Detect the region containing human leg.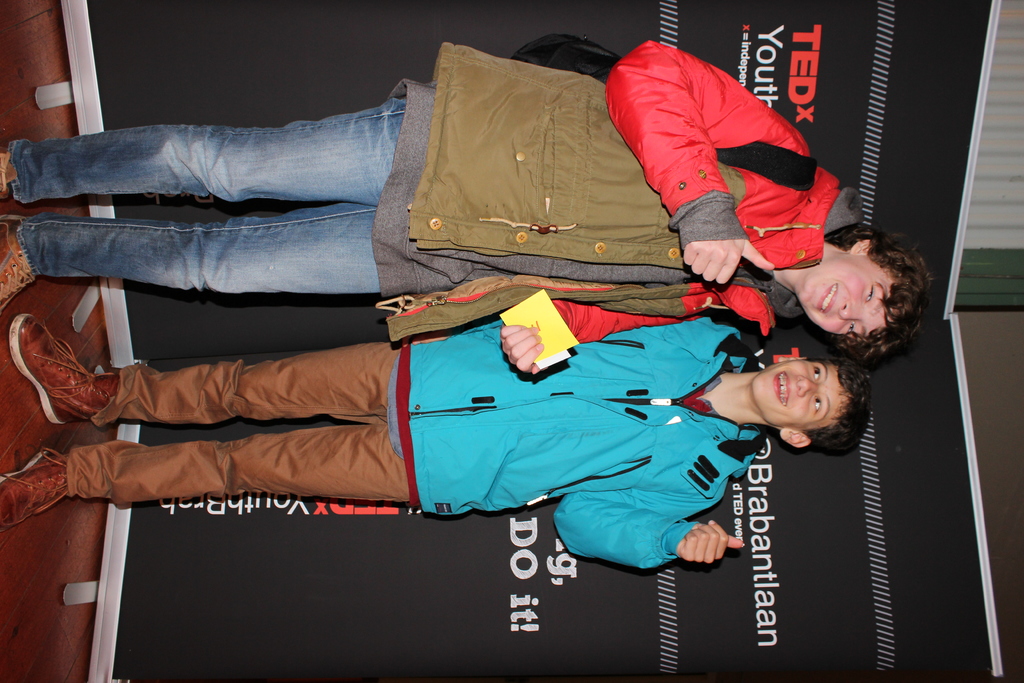
[left=0, top=201, right=509, bottom=309].
